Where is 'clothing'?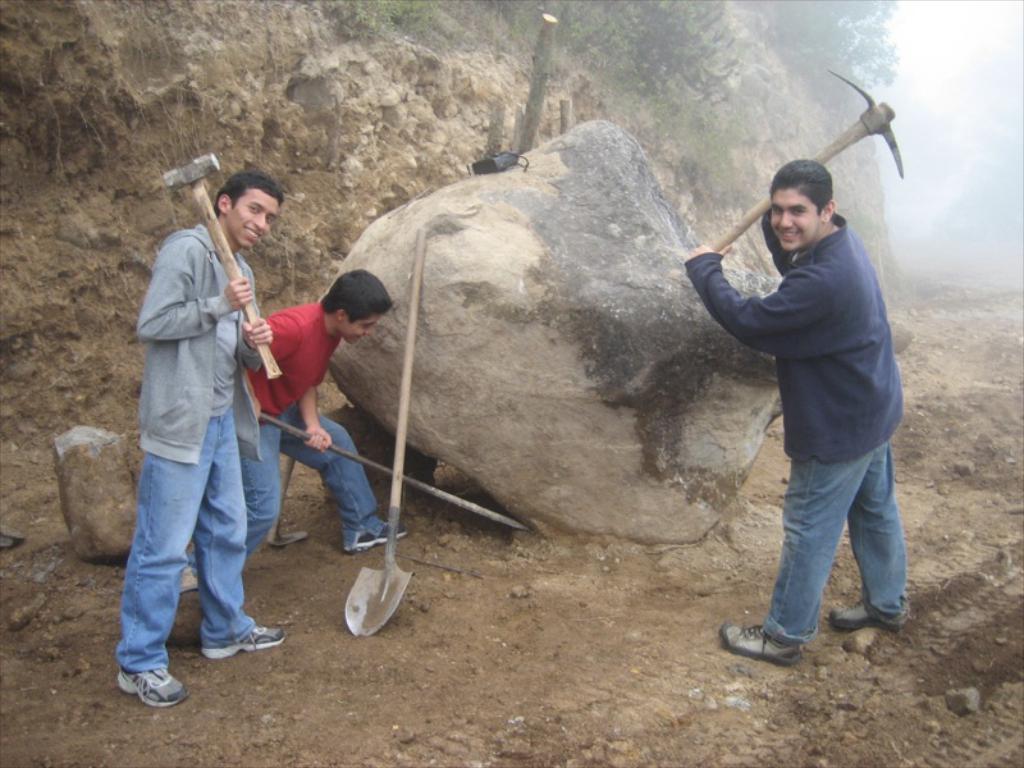
<bbox>116, 224, 264, 672</bbox>.
